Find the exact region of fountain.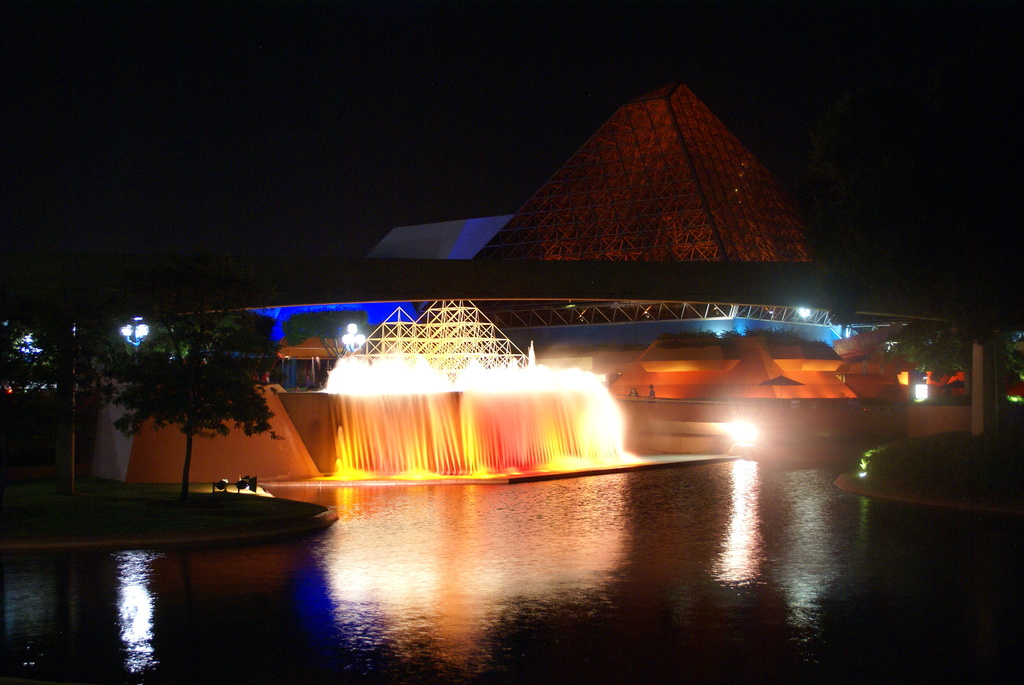
Exact region: pyautogui.locateOnScreen(316, 343, 649, 484).
